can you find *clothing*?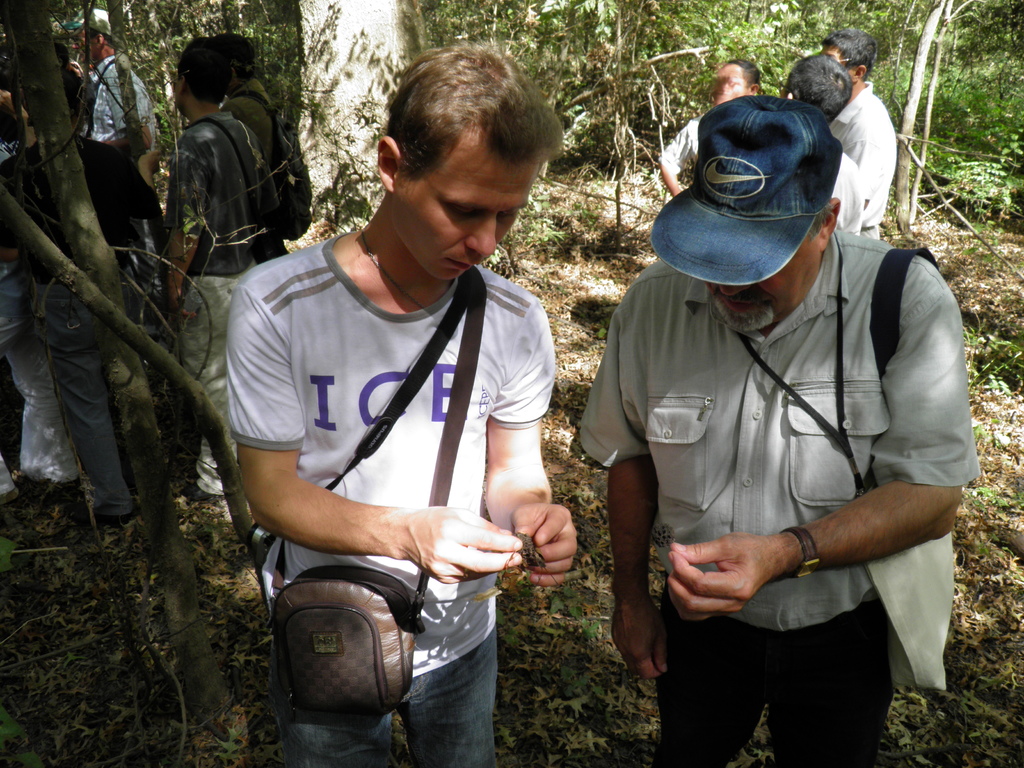
Yes, bounding box: bbox=[0, 264, 76, 484].
